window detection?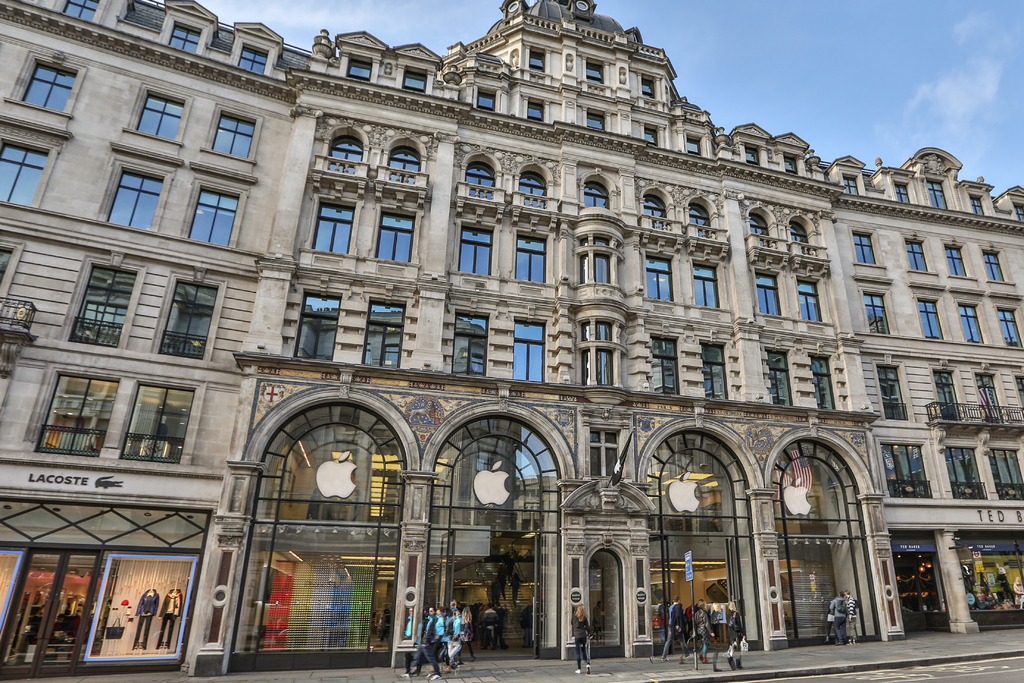
(578, 235, 614, 288)
